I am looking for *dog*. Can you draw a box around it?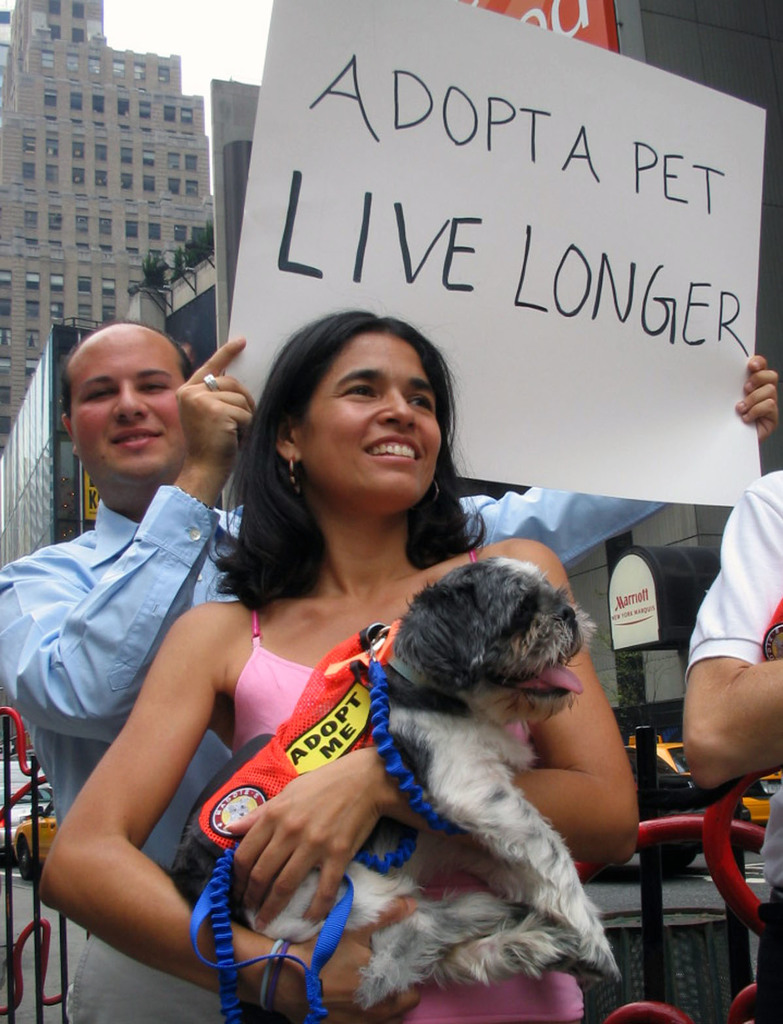
Sure, the bounding box is left=241, top=557, right=627, bottom=1016.
